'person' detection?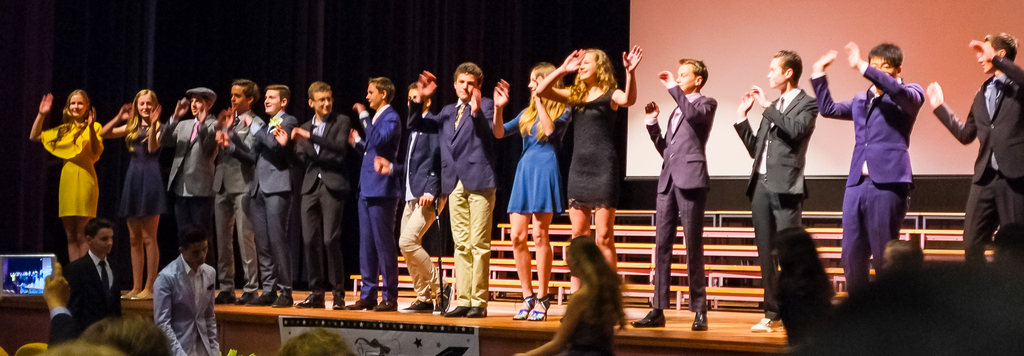
detection(812, 36, 925, 298)
